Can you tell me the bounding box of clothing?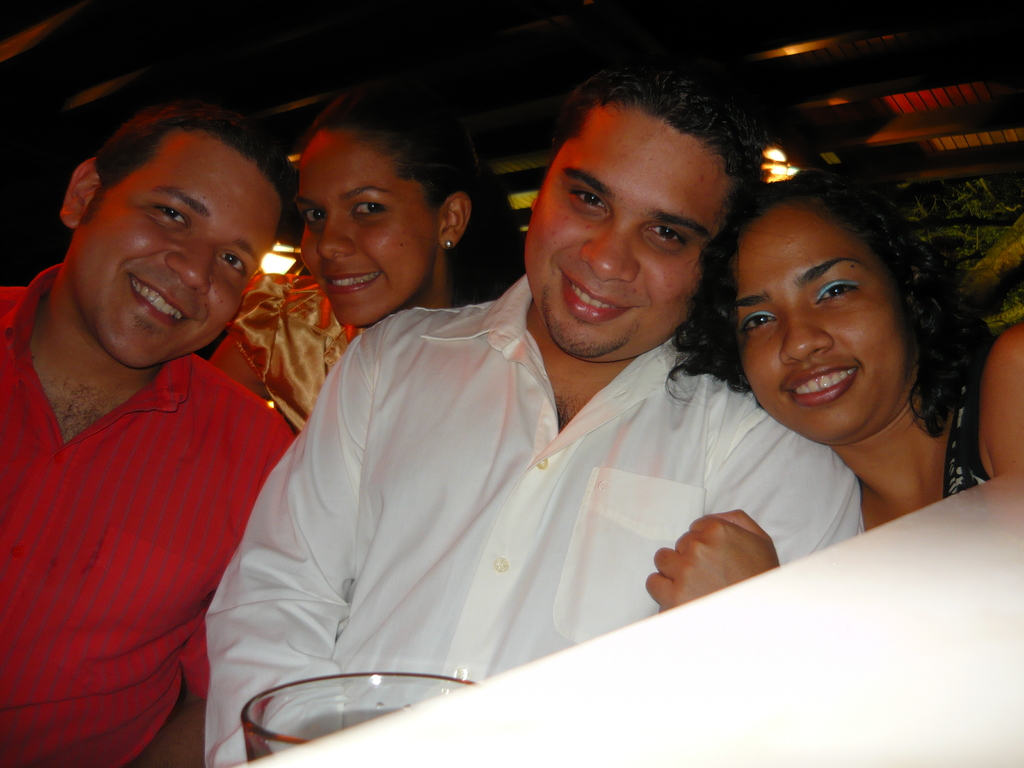
[x1=209, y1=265, x2=868, y2=767].
